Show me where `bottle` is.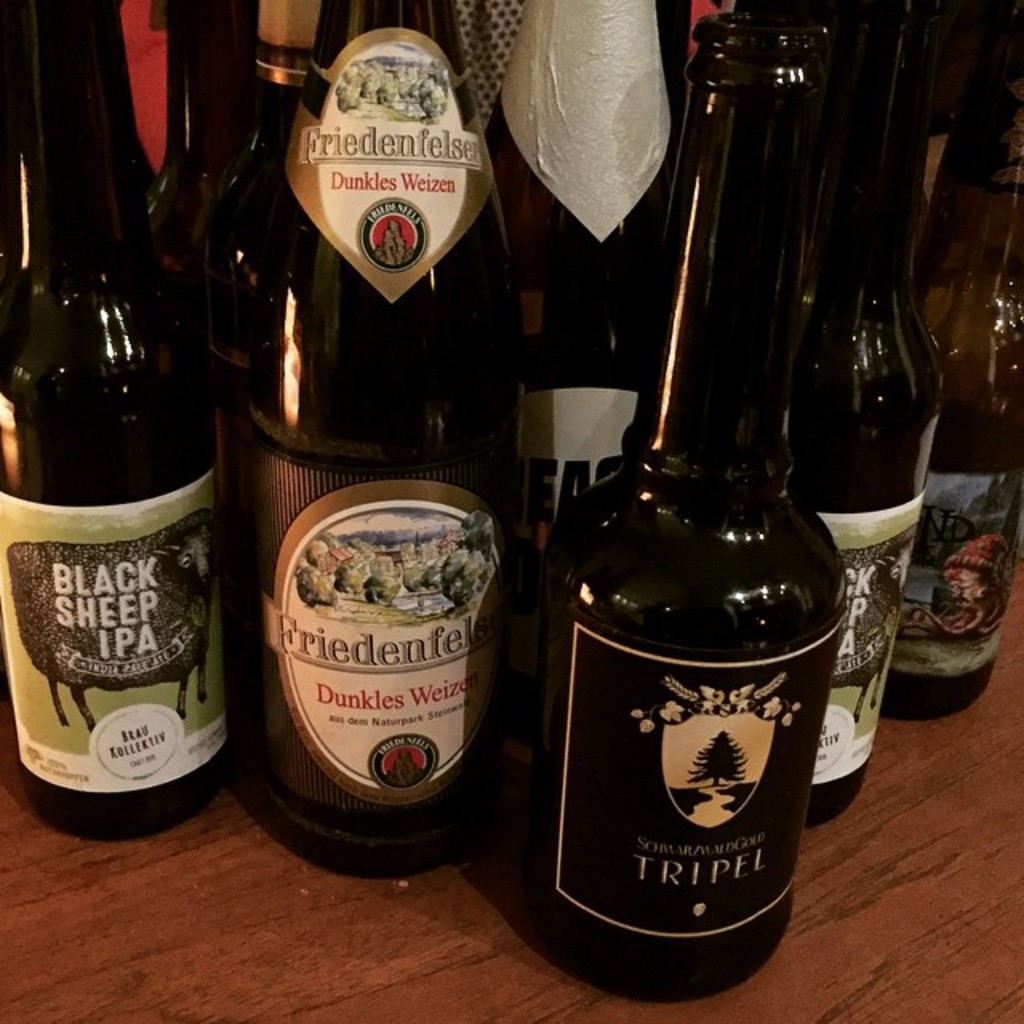
`bottle` is at (x1=528, y1=13, x2=848, y2=1005).
